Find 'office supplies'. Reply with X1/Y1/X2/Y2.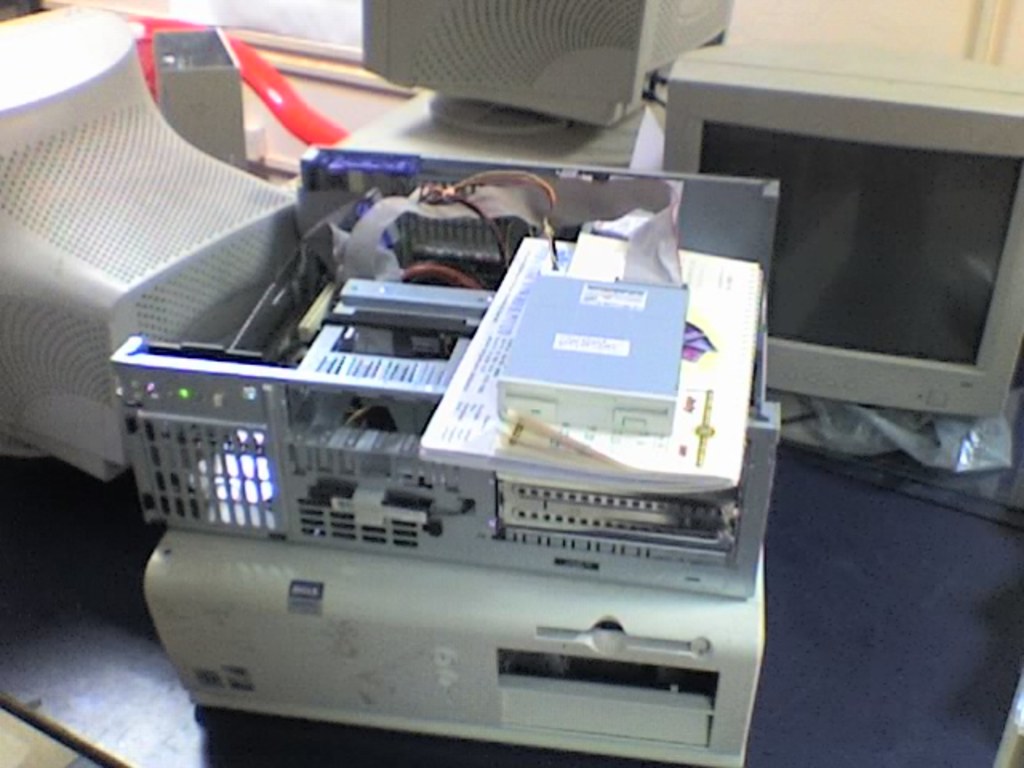
114/102/782/742.
